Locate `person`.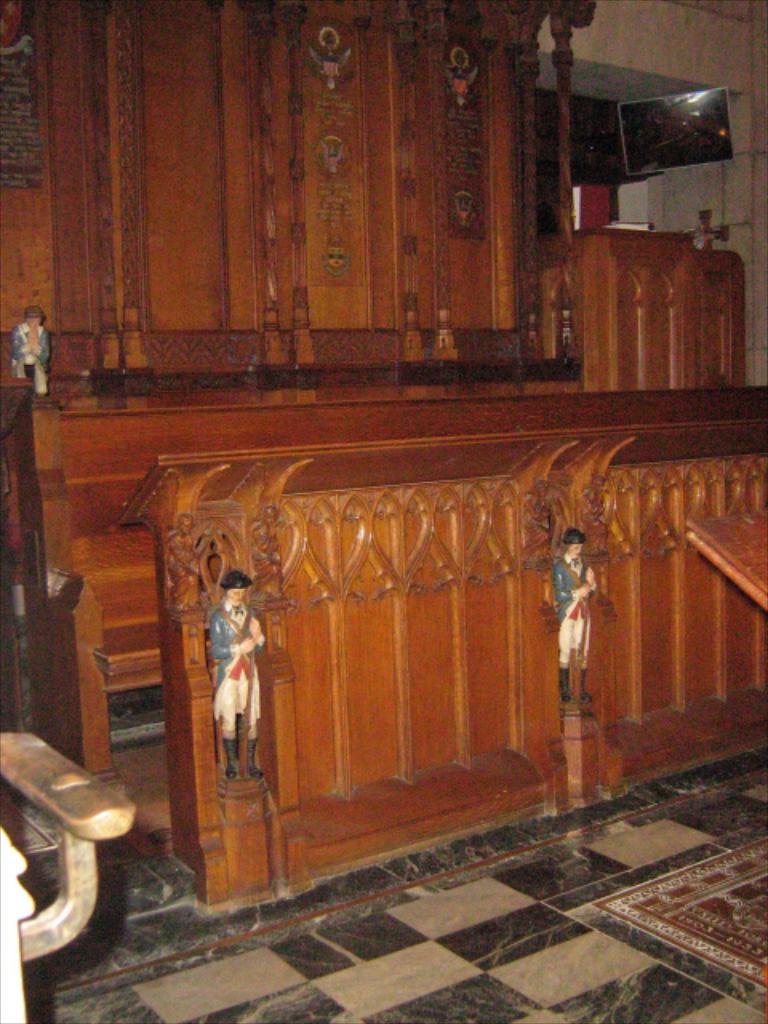
Bounding box: region(520, 477, 554, 558).
